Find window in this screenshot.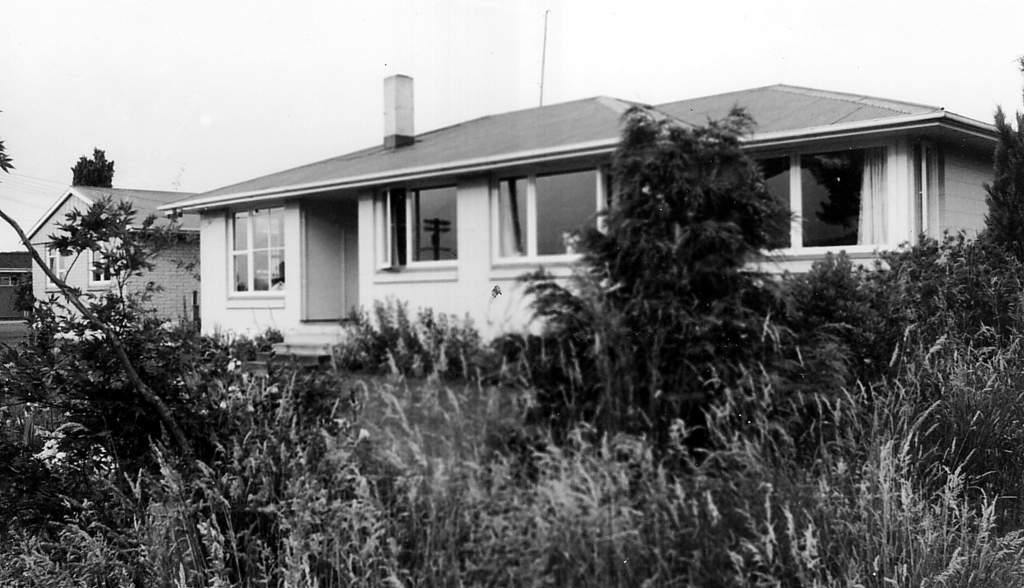
The bounding box for window is l=46, t=241, r=66, b=294.
